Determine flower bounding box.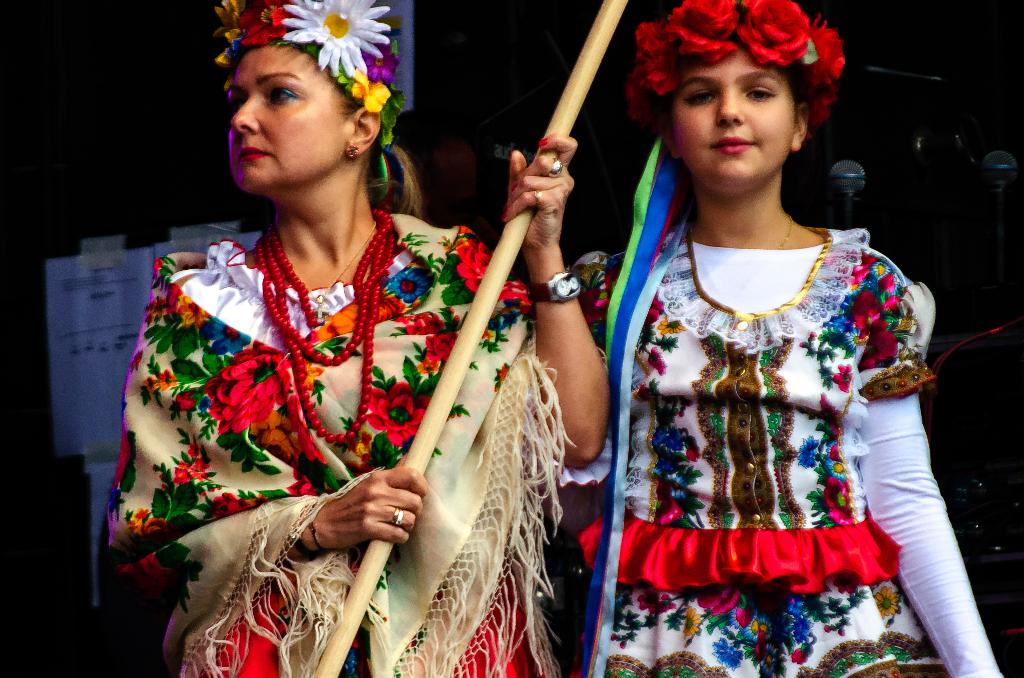
Determined: detection(369, 380, 431, 444).
